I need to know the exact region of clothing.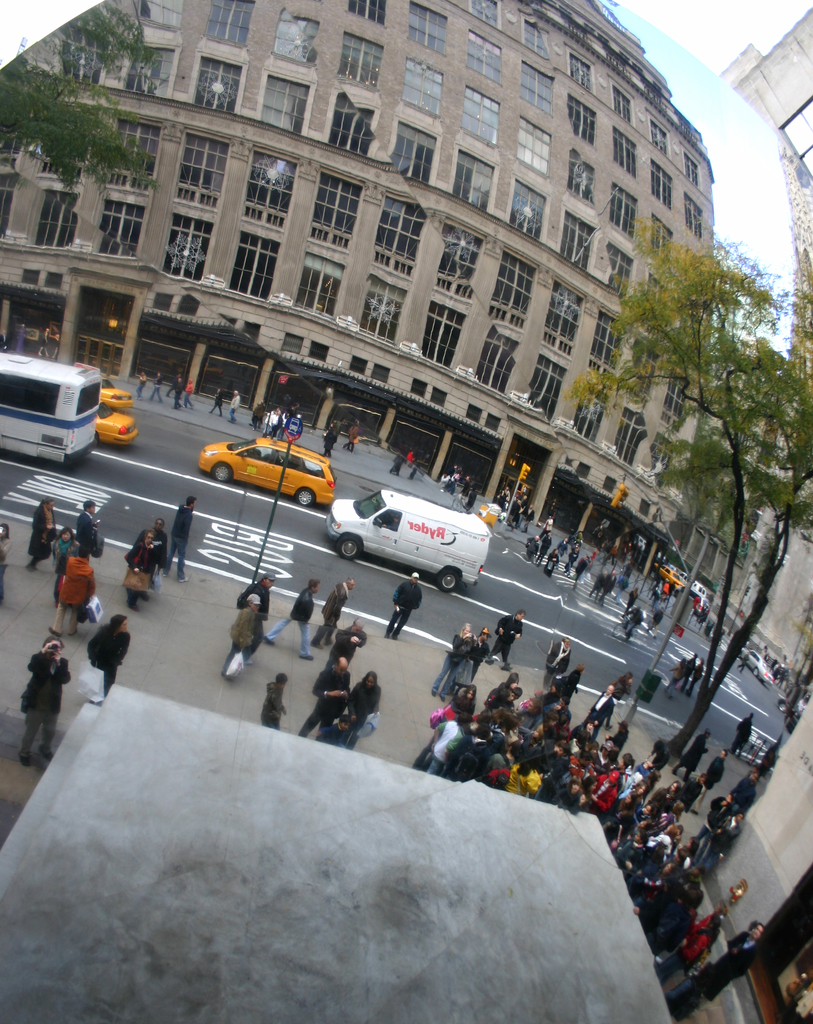
Region: [89, 620, 133, 694].
